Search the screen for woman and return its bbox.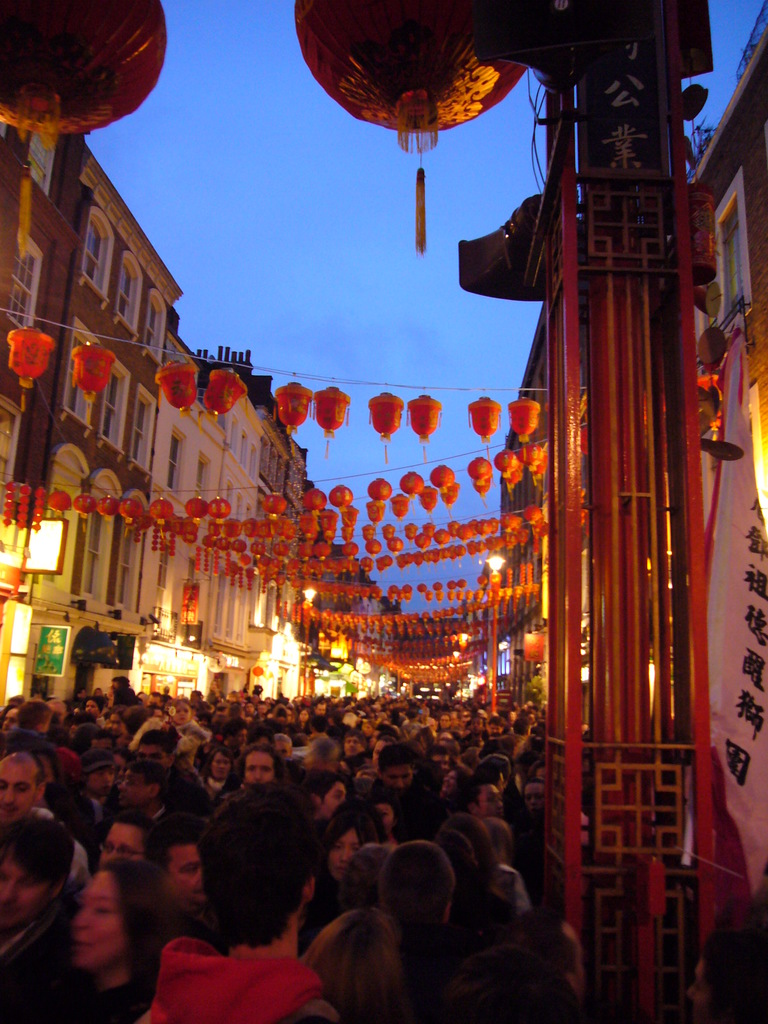
Found: rect(432, 768, 469, 804).
